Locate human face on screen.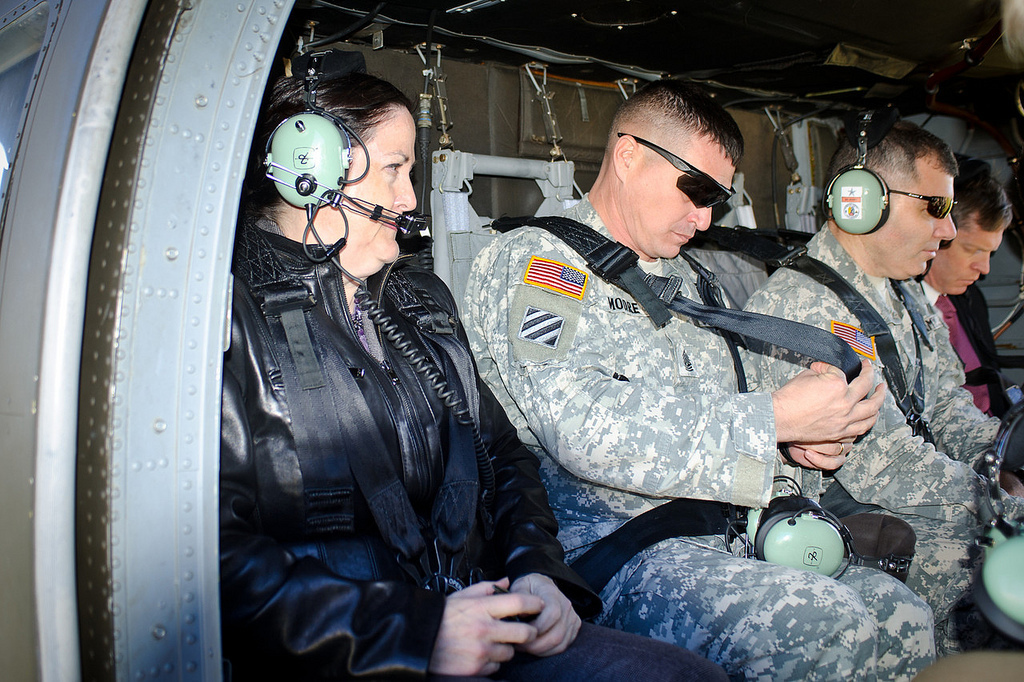
On screen at [left=315, top=101, right=423, bottom=274].
